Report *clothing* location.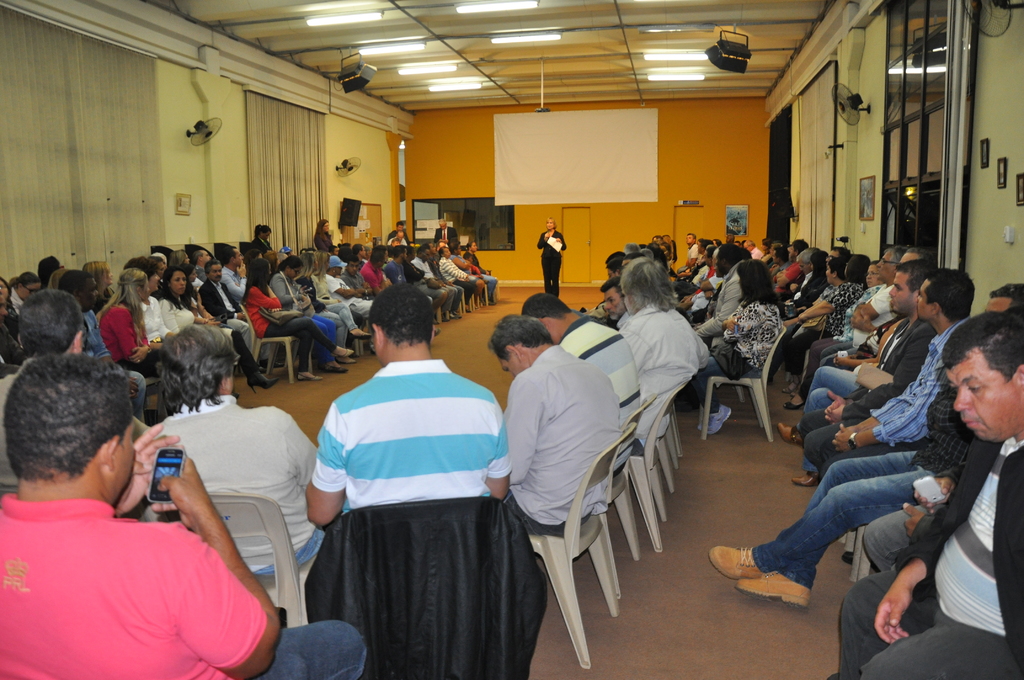
Report: [490,353,623,519].
